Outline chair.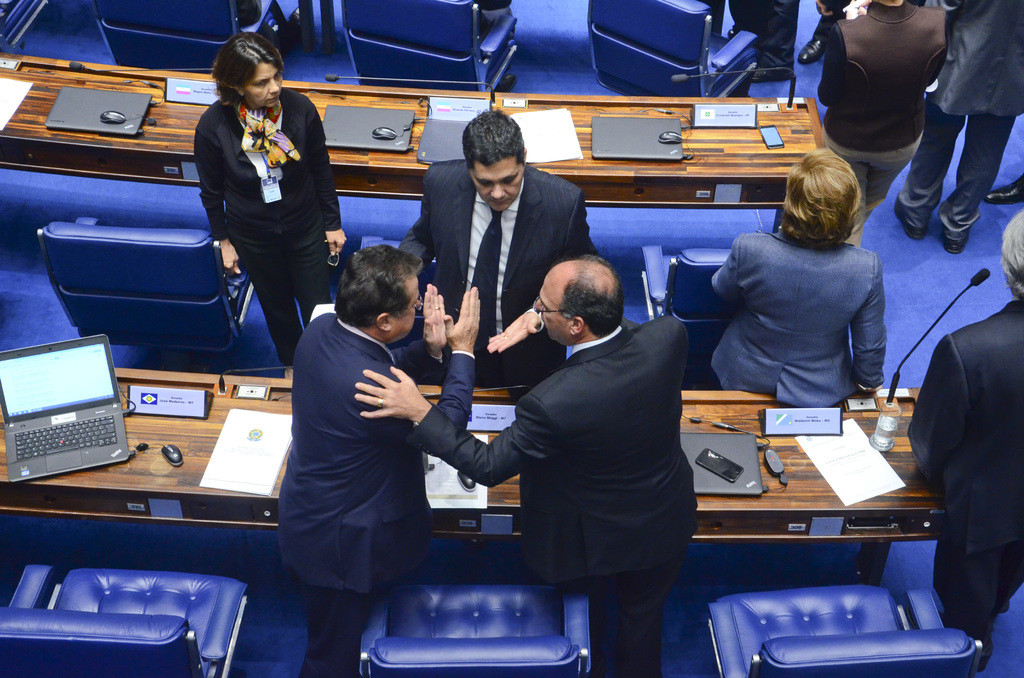
Outline: [356,234,404,250].
